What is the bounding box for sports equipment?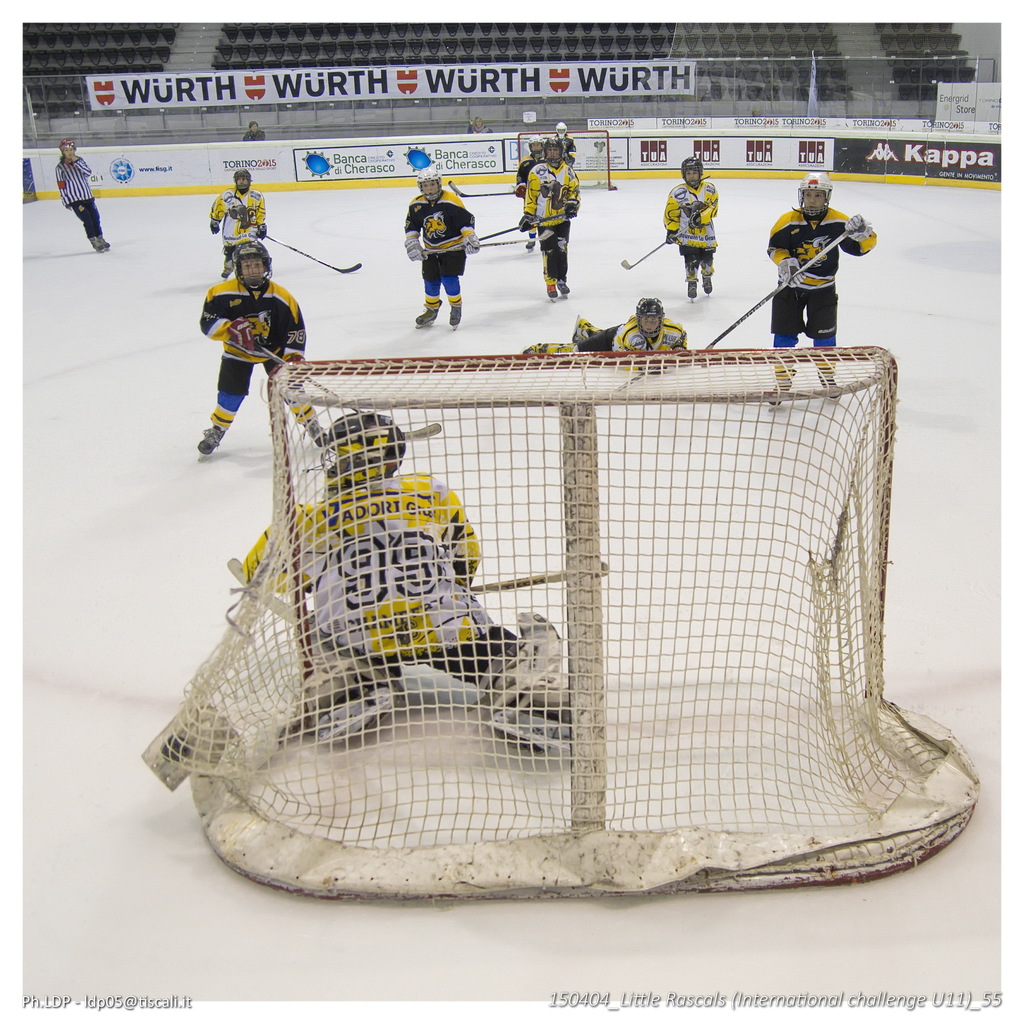
(312, 410, 399, 495).
